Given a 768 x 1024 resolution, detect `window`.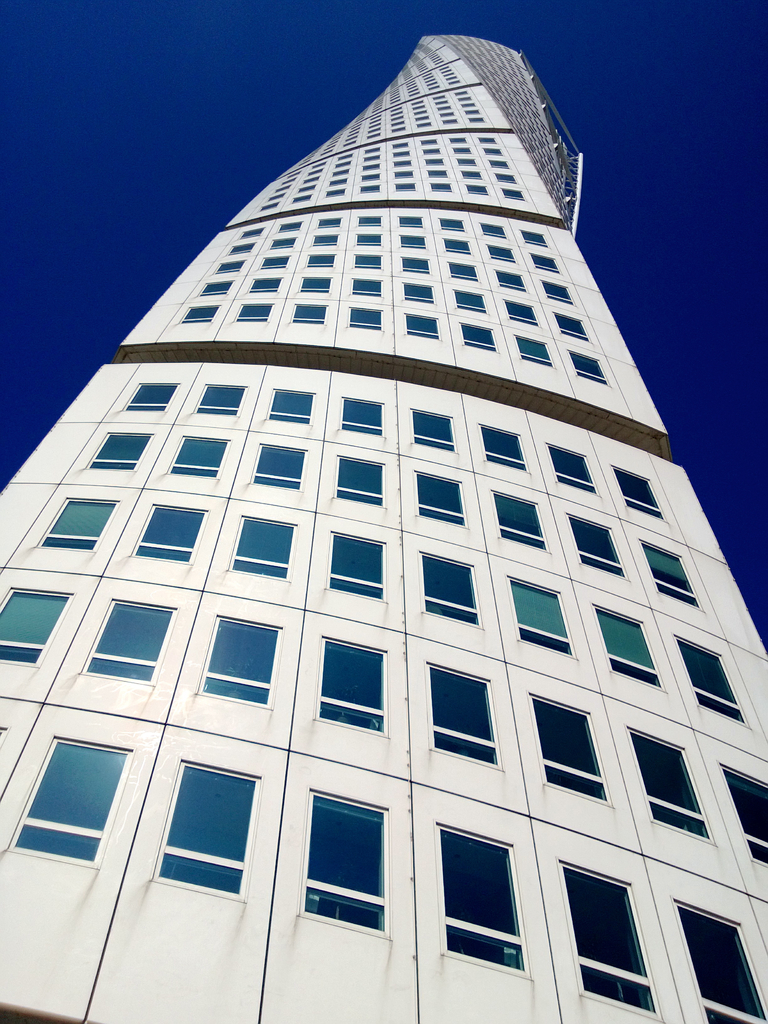
rect(434, 819, 531, 980).
